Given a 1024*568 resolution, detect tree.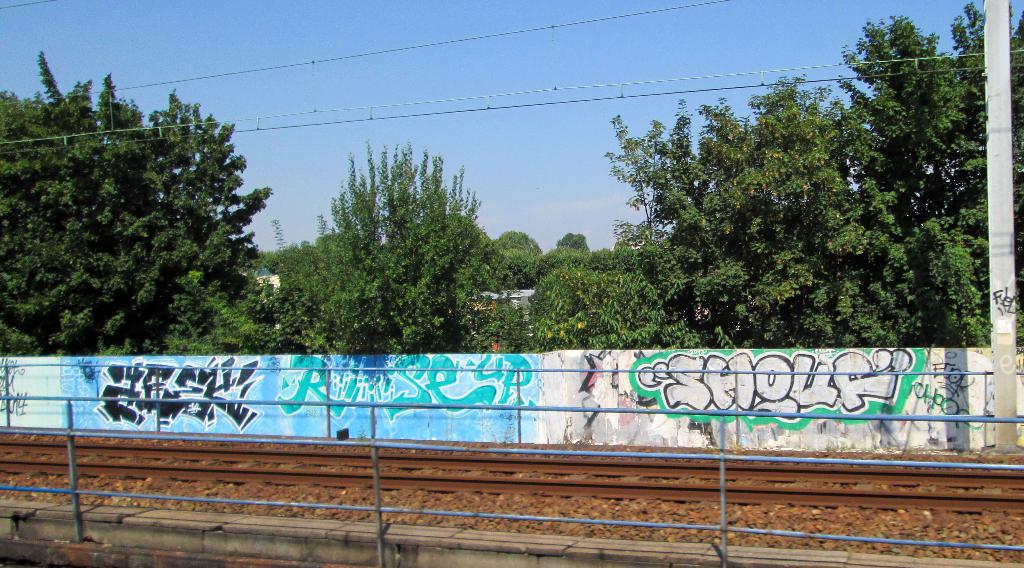
269, 125, 587, 384.
